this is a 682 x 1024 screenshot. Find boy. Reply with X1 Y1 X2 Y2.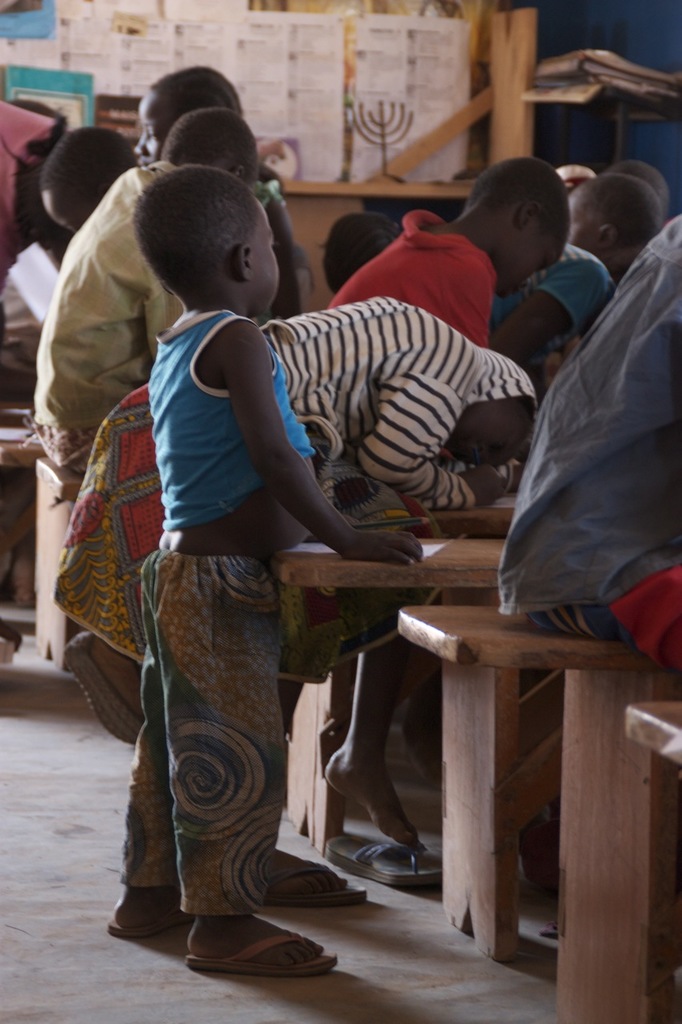
329 157 564 454.
